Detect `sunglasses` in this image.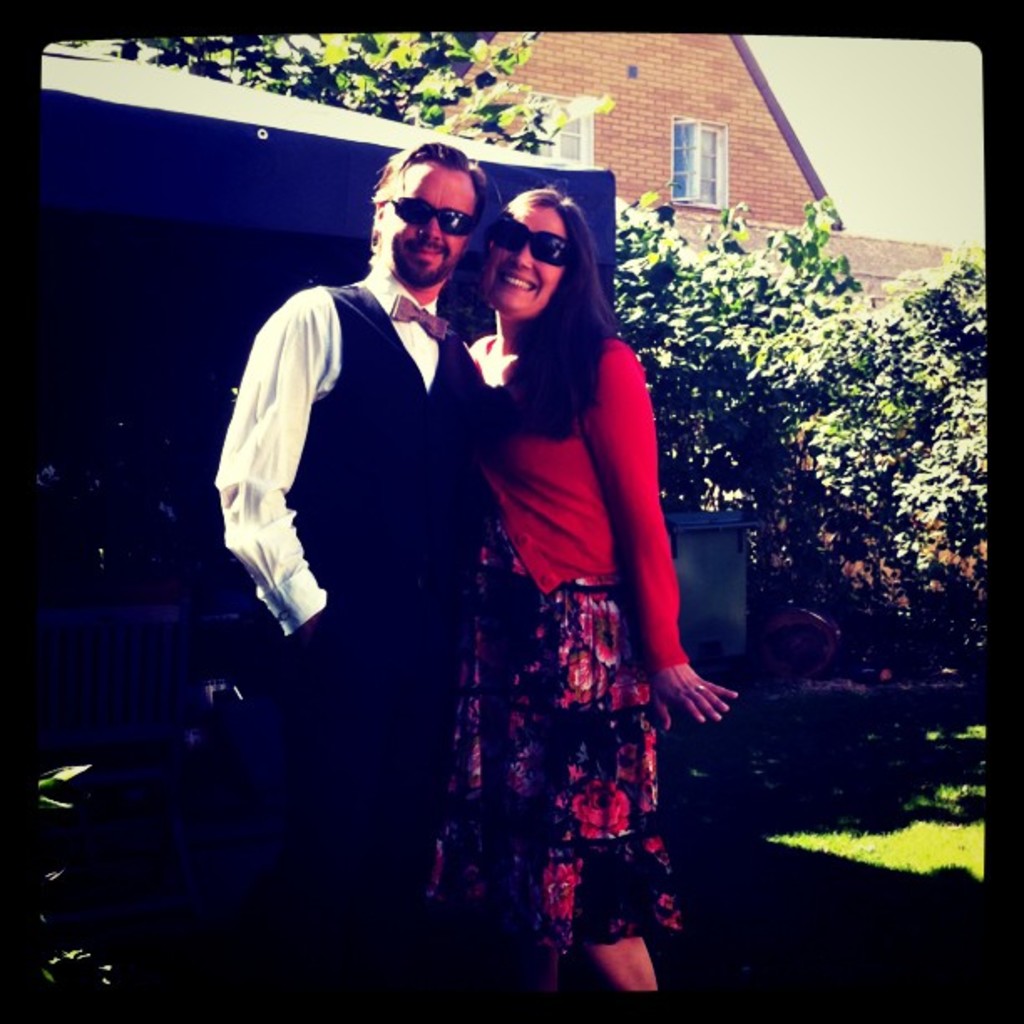
Detection: detection(390, 197, 474, 233).
